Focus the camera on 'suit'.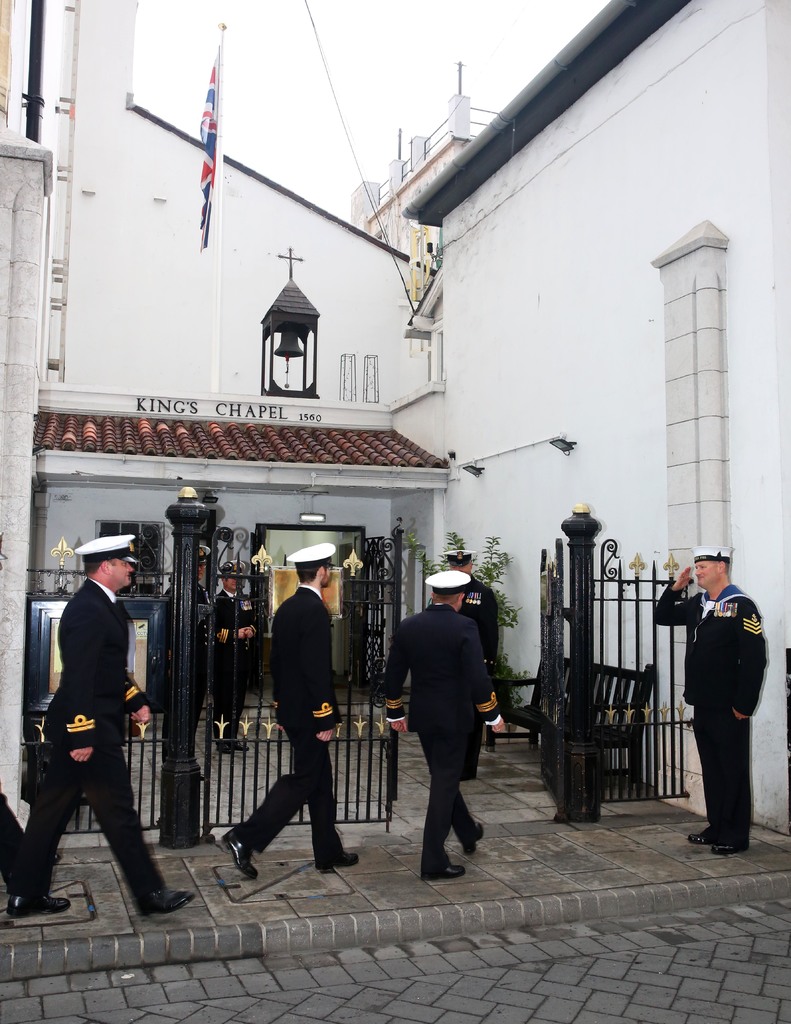
Focus region: box(377, 611, 505, 864).
